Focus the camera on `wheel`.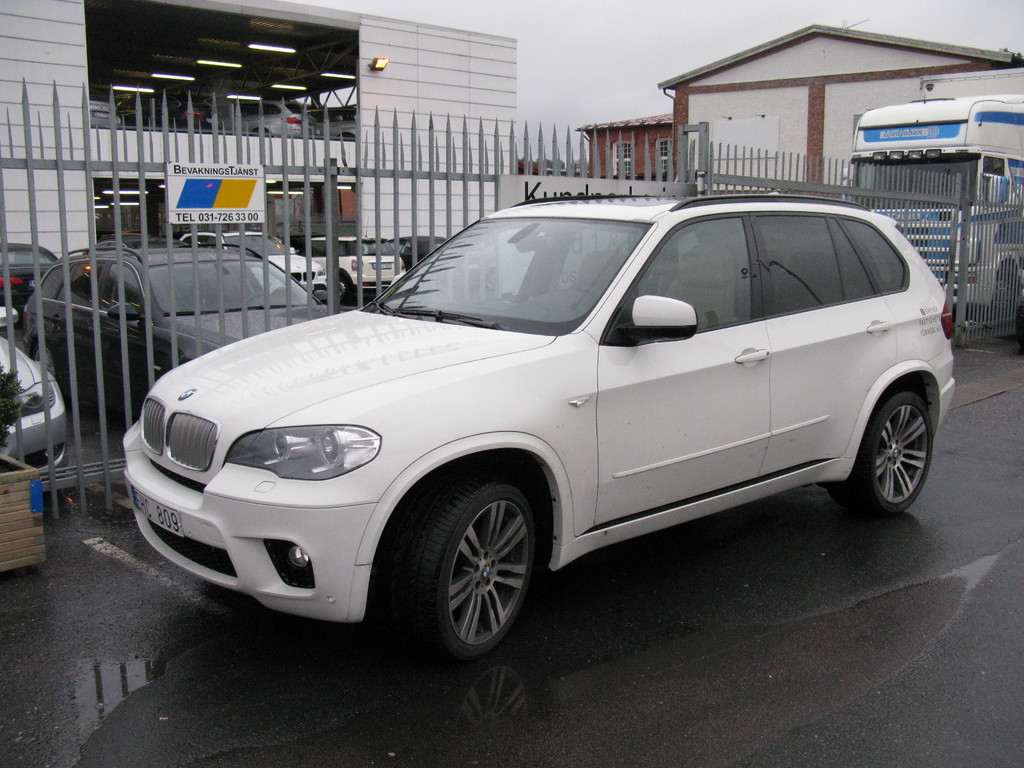
Focus region: (x1=33, y1=345, x2=58, y2=380).
